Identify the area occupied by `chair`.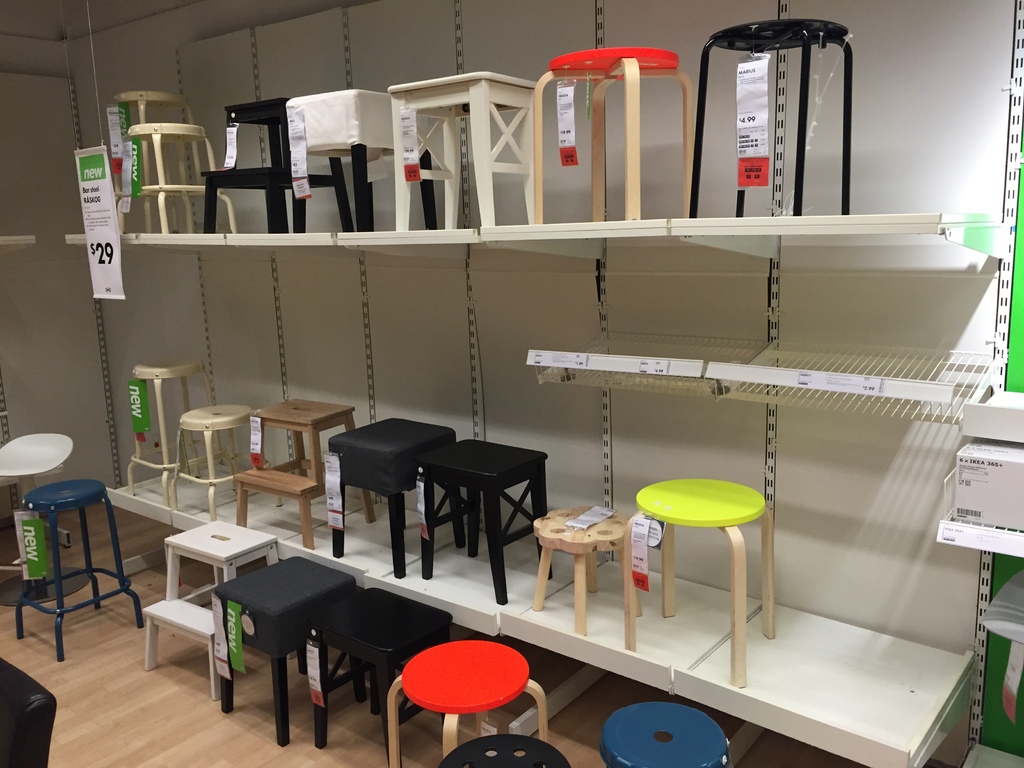
Area: x1=124 y1=355 x2=243 y2=511.
